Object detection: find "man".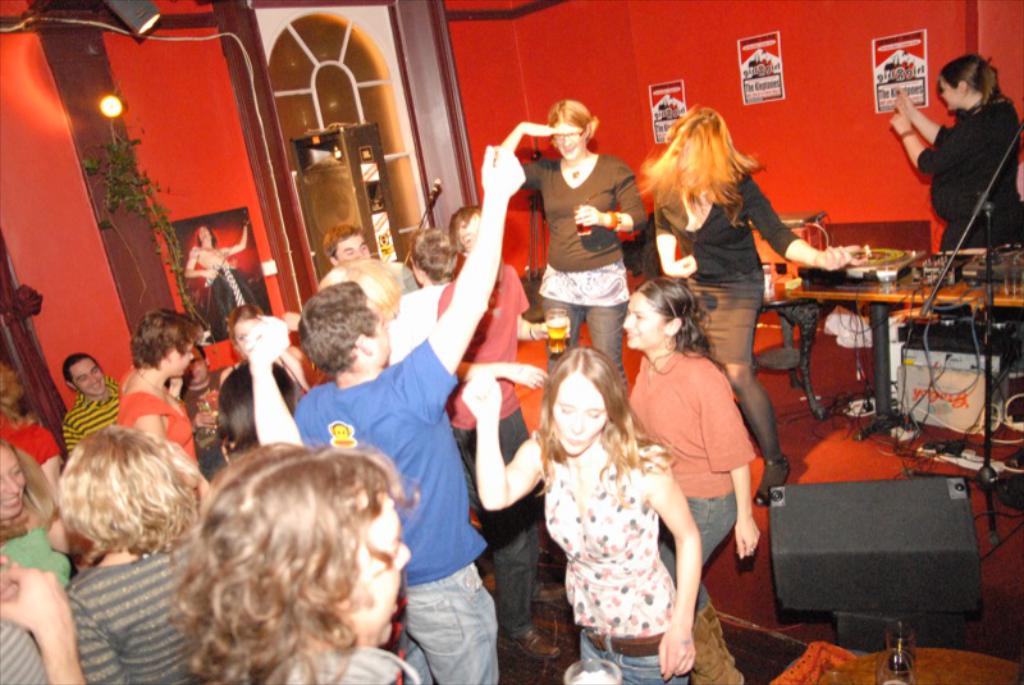
region(321, 223, 421, 296).
